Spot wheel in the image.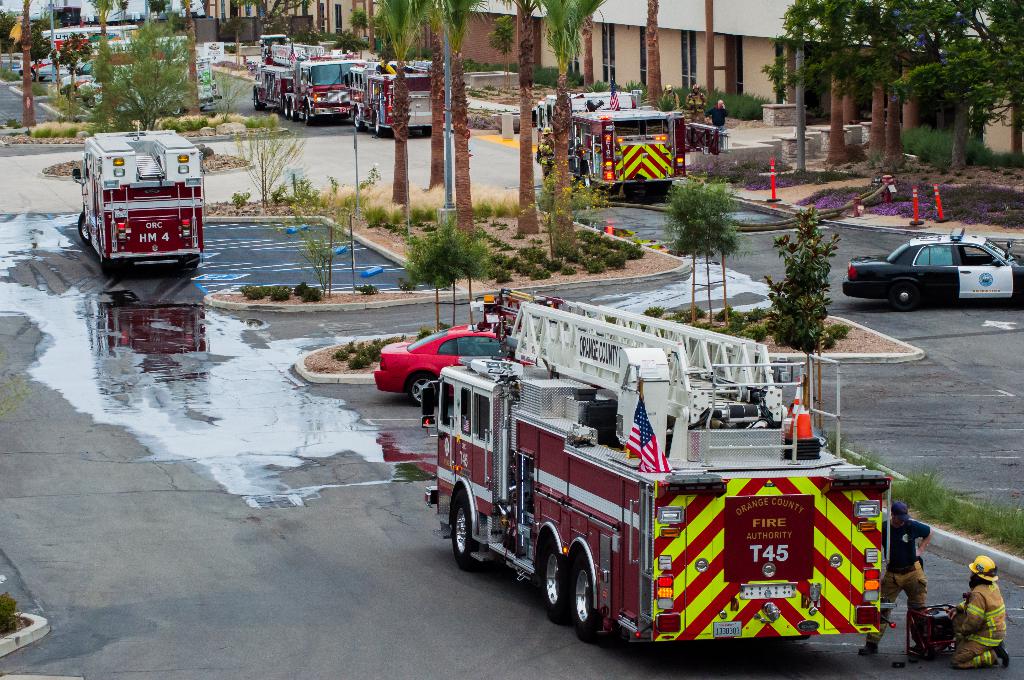
wheel found at locate(201, 106, 205, 110).
